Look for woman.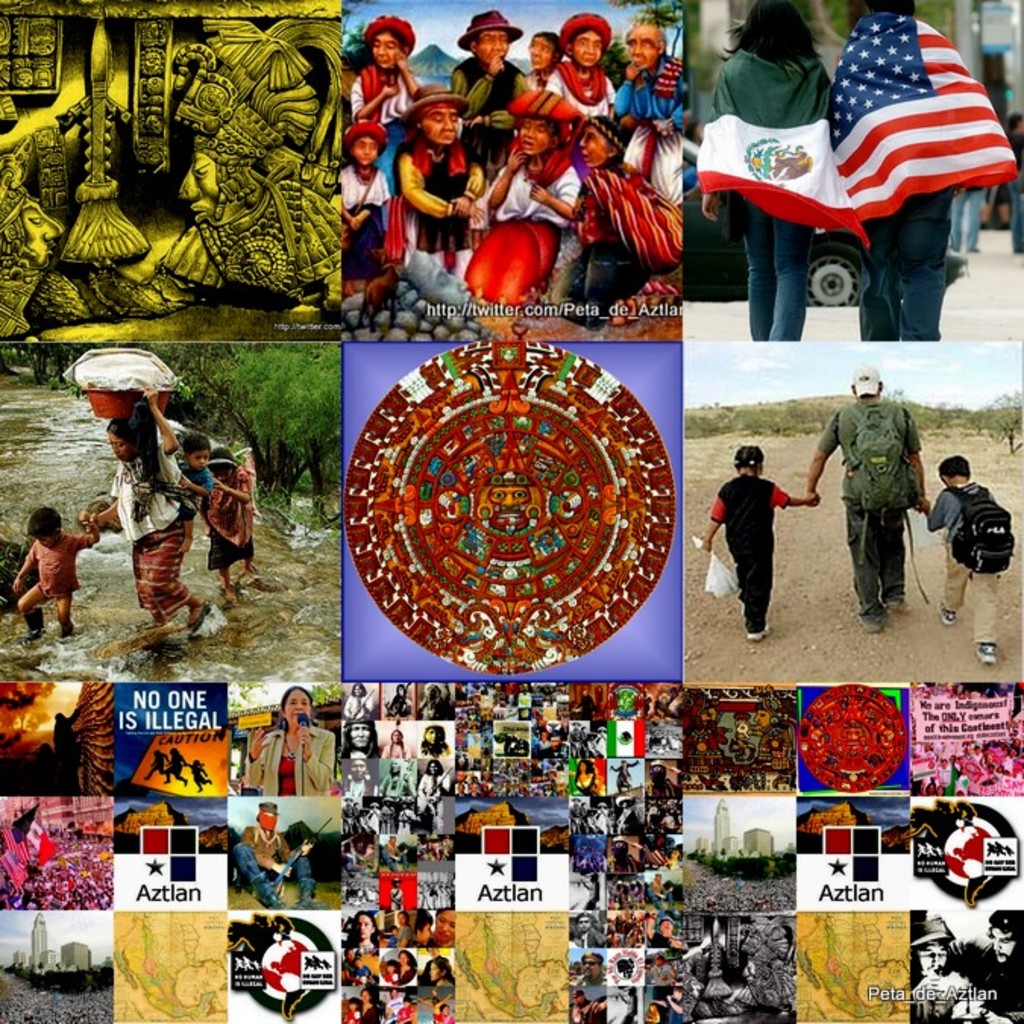
Found: l=693, t=20, r=875, b=353.
